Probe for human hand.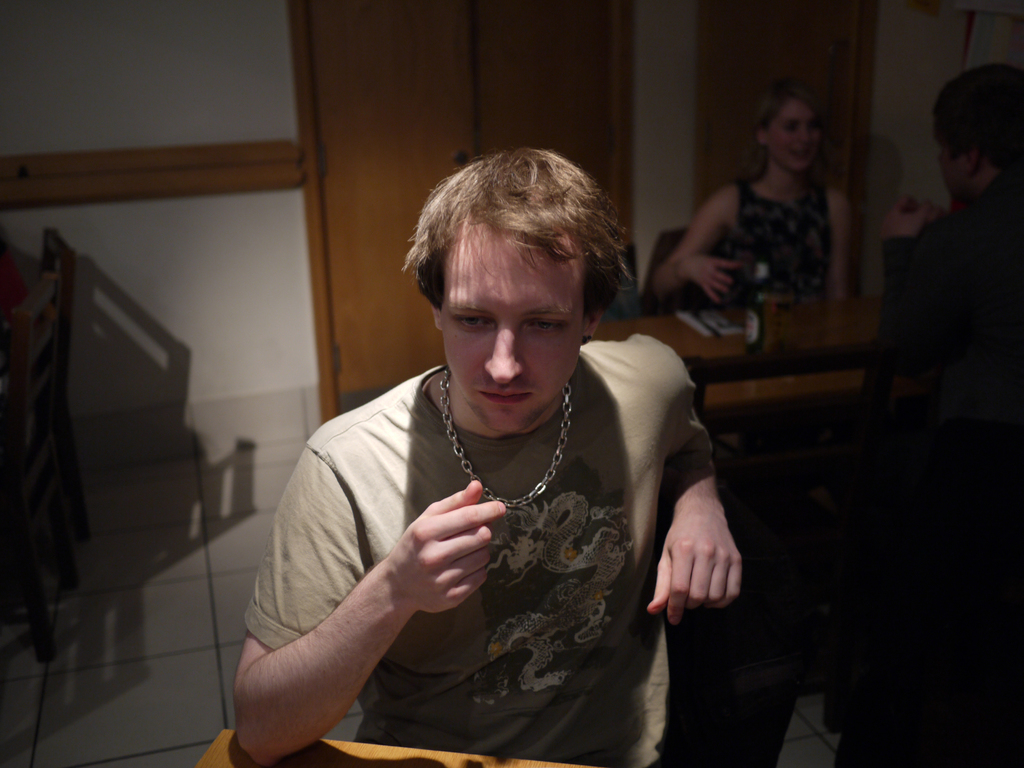
Probe result: bbox=[232, 420, 508, 767].
